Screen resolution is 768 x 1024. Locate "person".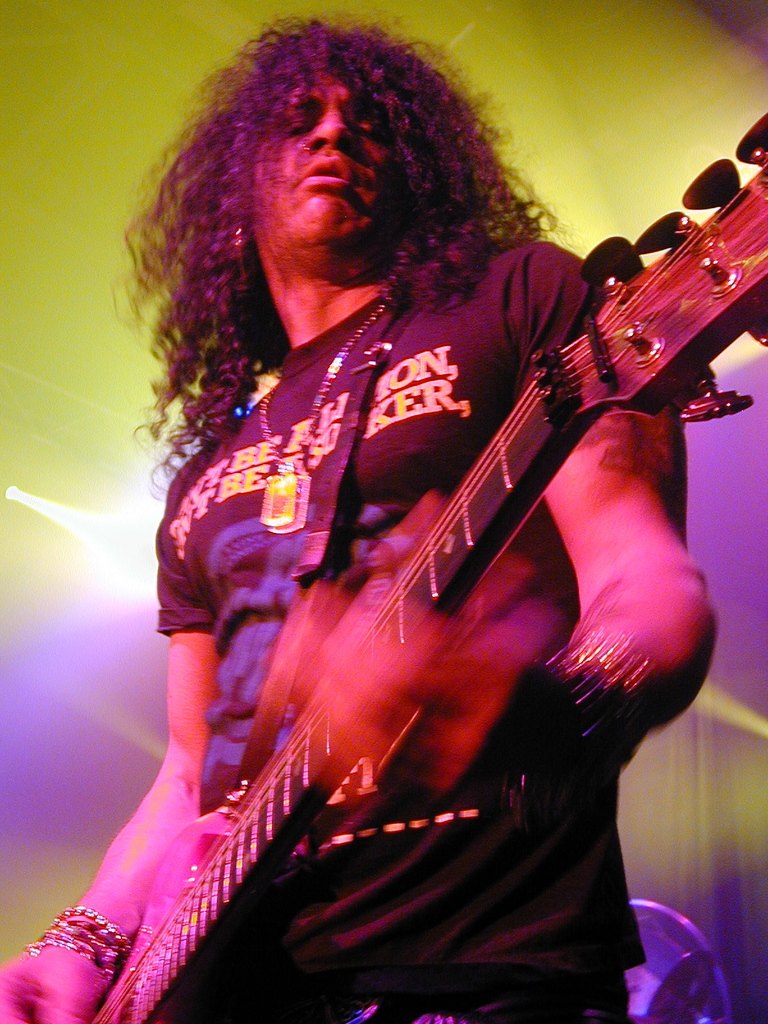
crop(0, 10, 712, 1023).
